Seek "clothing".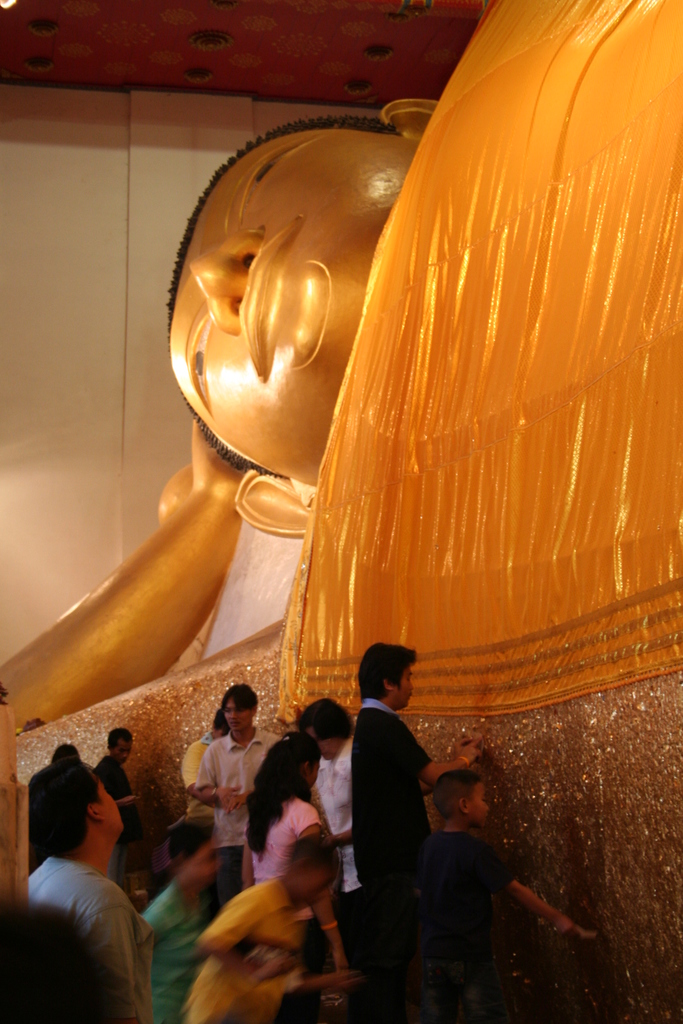
{"left": 317, "top": 740, "right": 355, "bottom": 896}.
